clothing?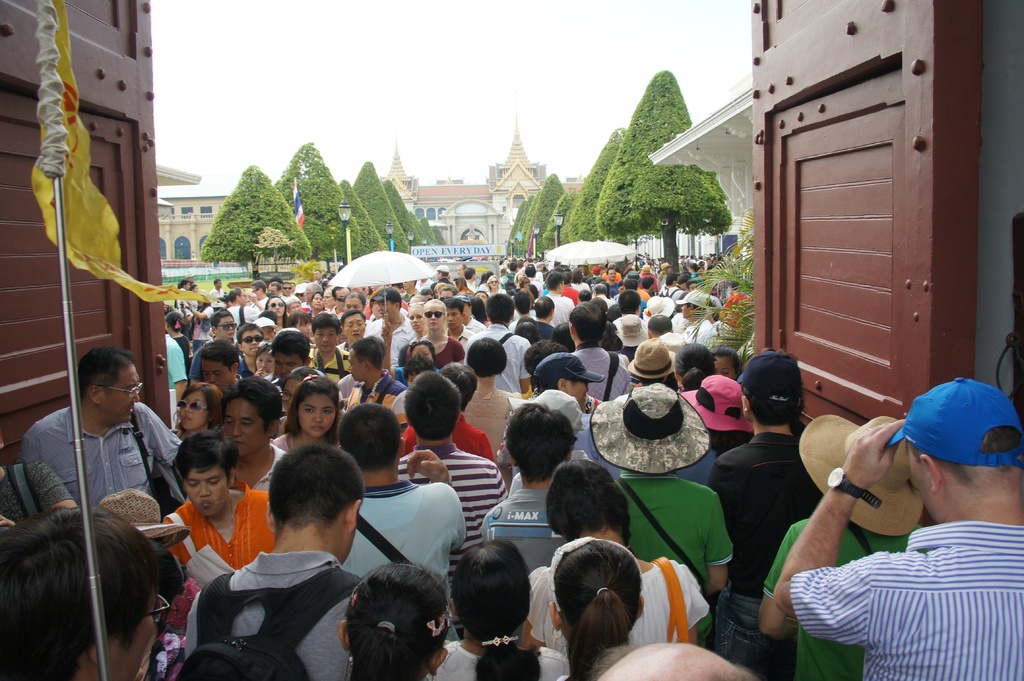
pyautogui.locateOnScreen(408, 435, 500, 550)
